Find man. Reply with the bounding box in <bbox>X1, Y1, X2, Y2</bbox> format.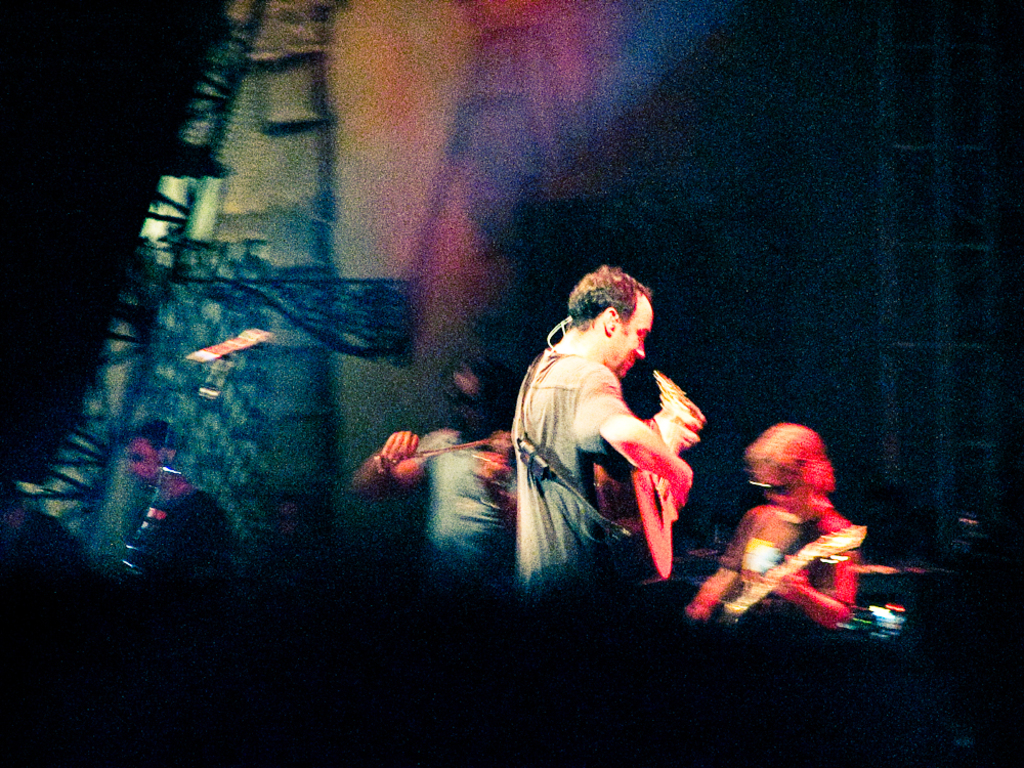
<bbox>675, 420, 855, 634</bbox>.
